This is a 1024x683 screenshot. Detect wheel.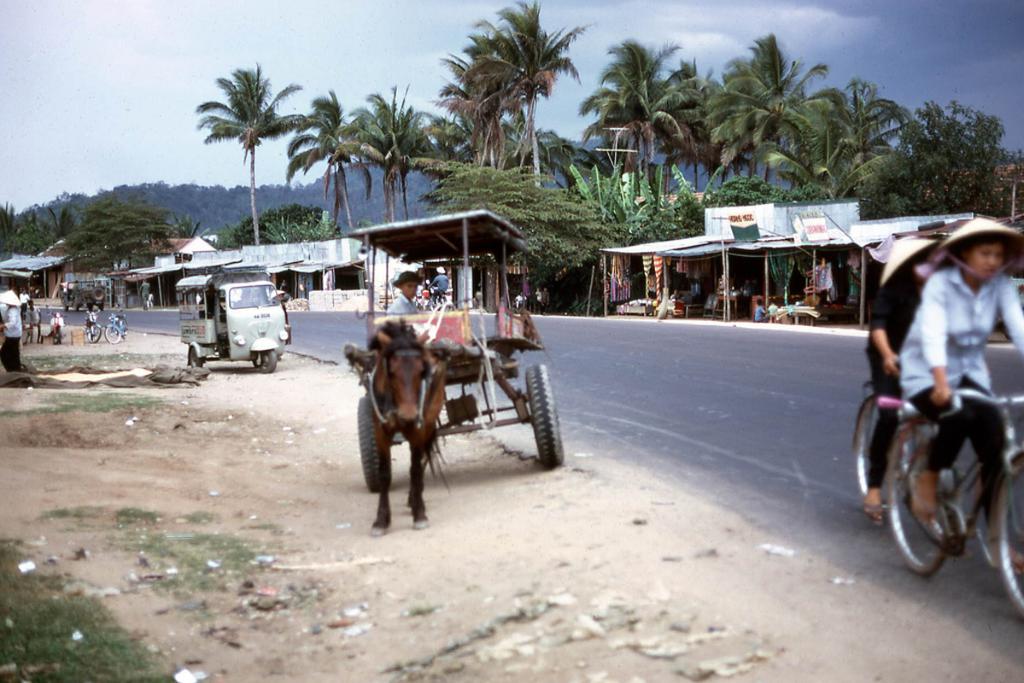
<box>251,354,258,369</box>.
